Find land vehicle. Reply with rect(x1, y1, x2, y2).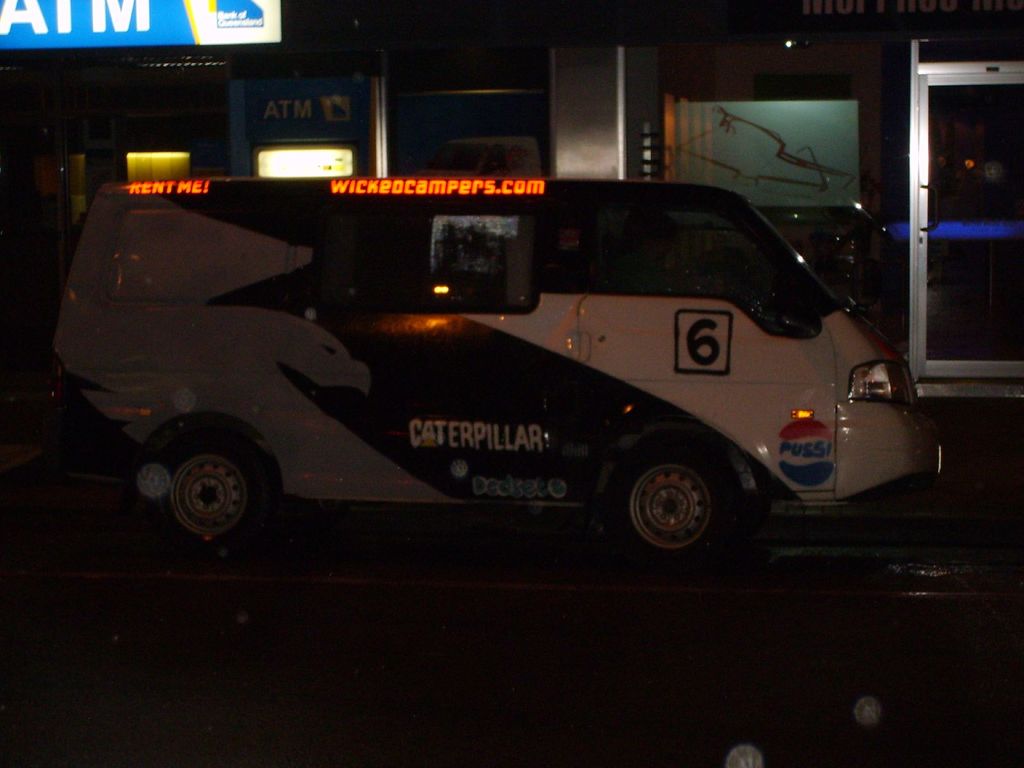
rect(42, 182, 944, 572).
